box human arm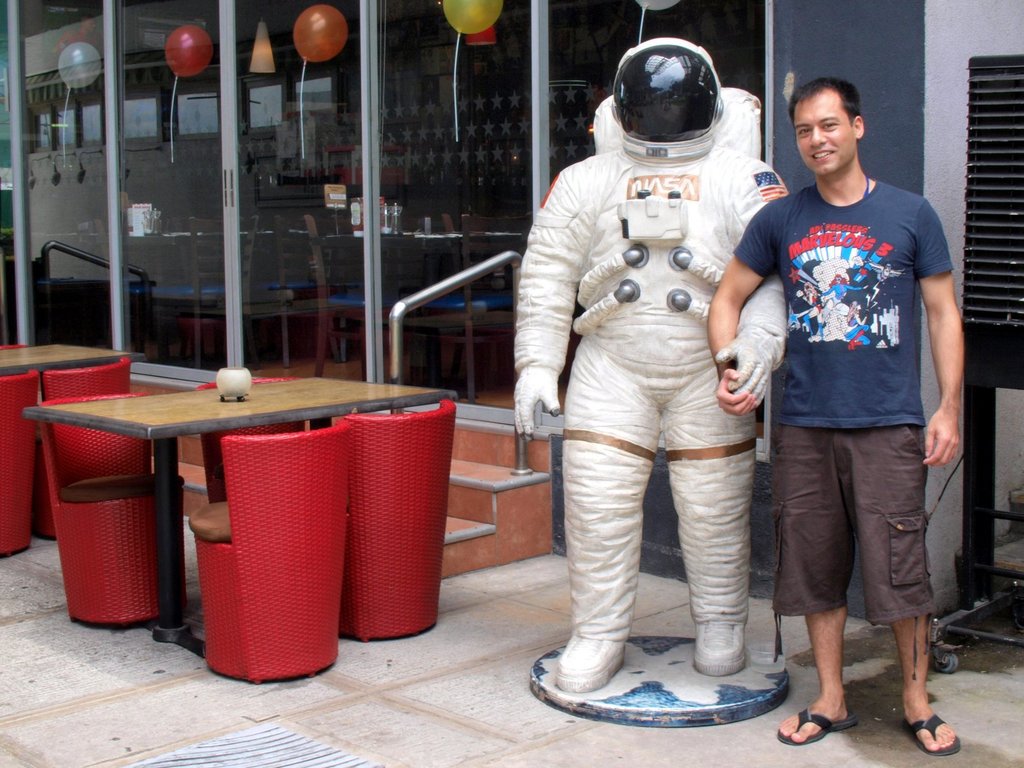
510:167:587:442
